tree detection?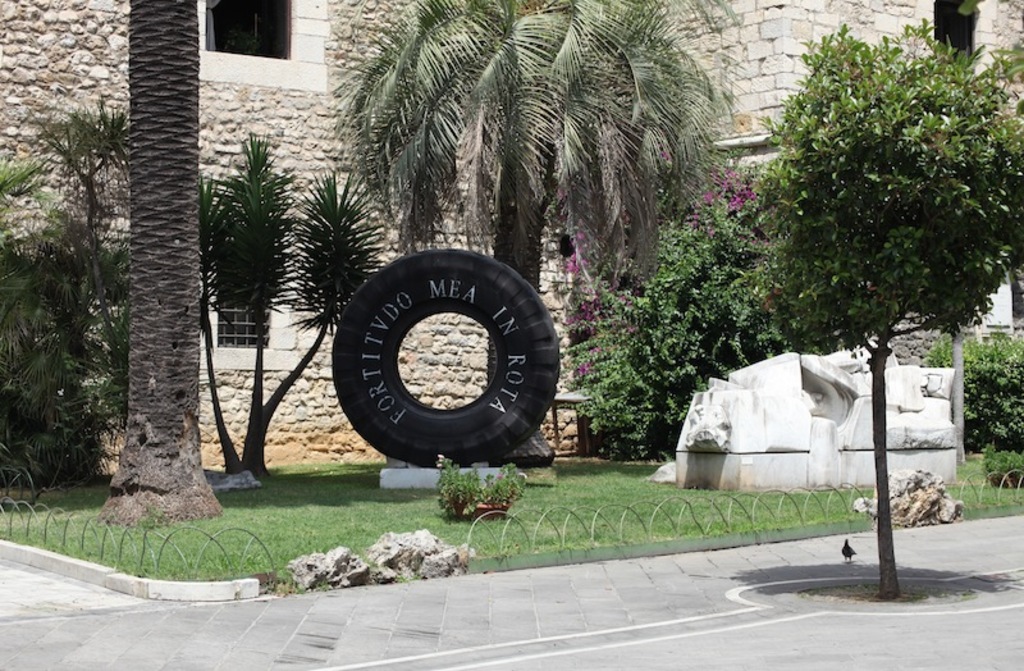
(330, 0, 753, 475)
